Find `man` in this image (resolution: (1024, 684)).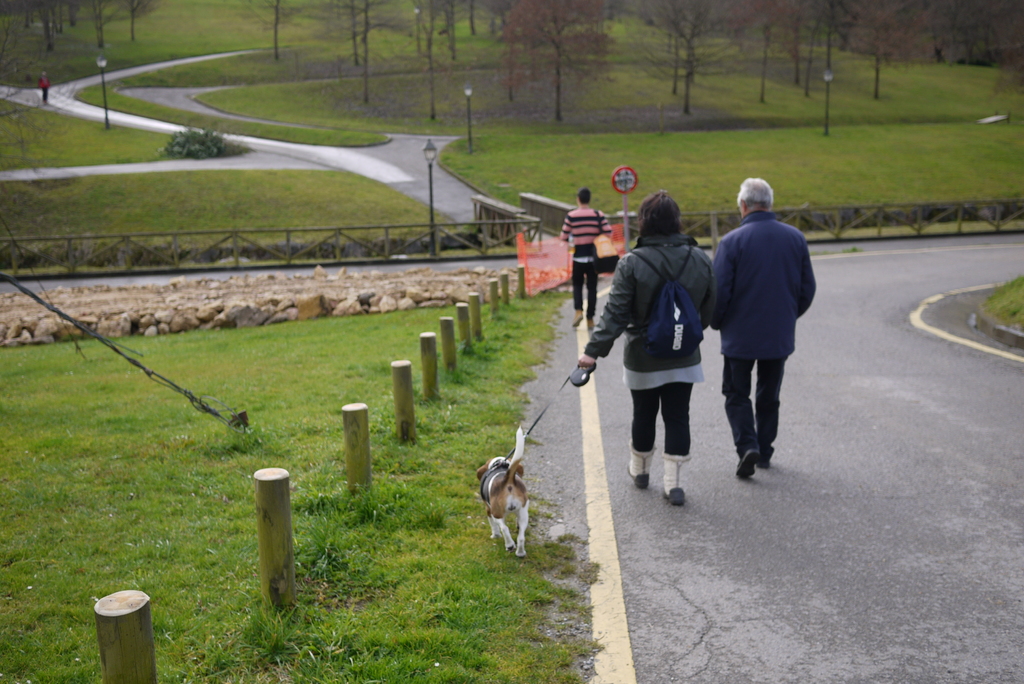
box=[715, 164, 816, 506].
